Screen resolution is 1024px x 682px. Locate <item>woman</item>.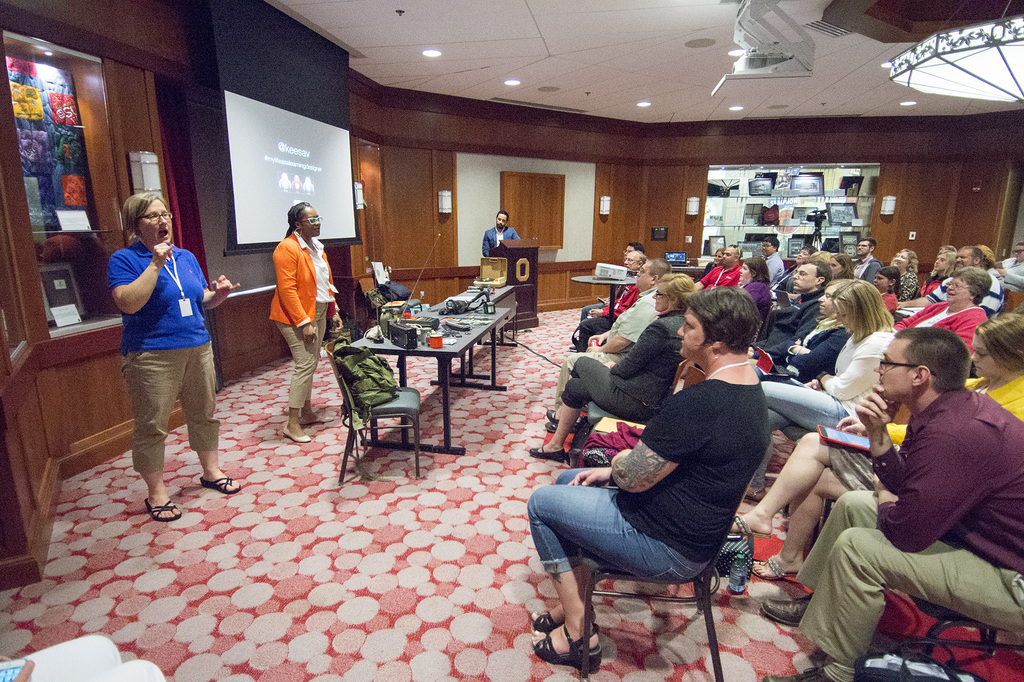
bbox(701, 248, 724, 277).
